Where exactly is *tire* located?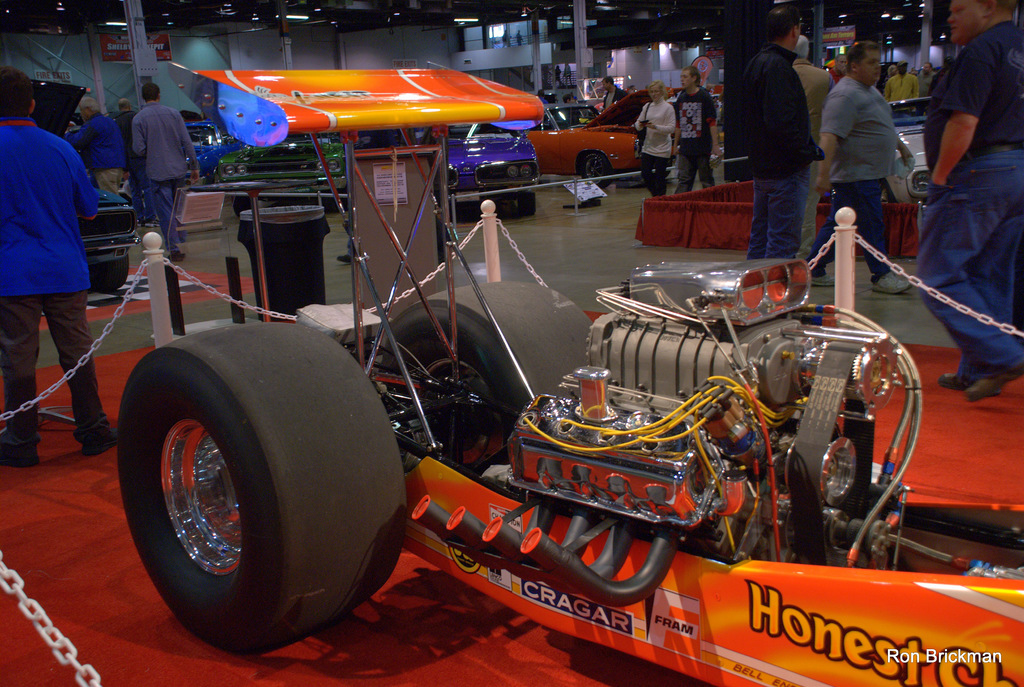
Its bounding box is x1=333 y1=186 x2=348 y2=208.
